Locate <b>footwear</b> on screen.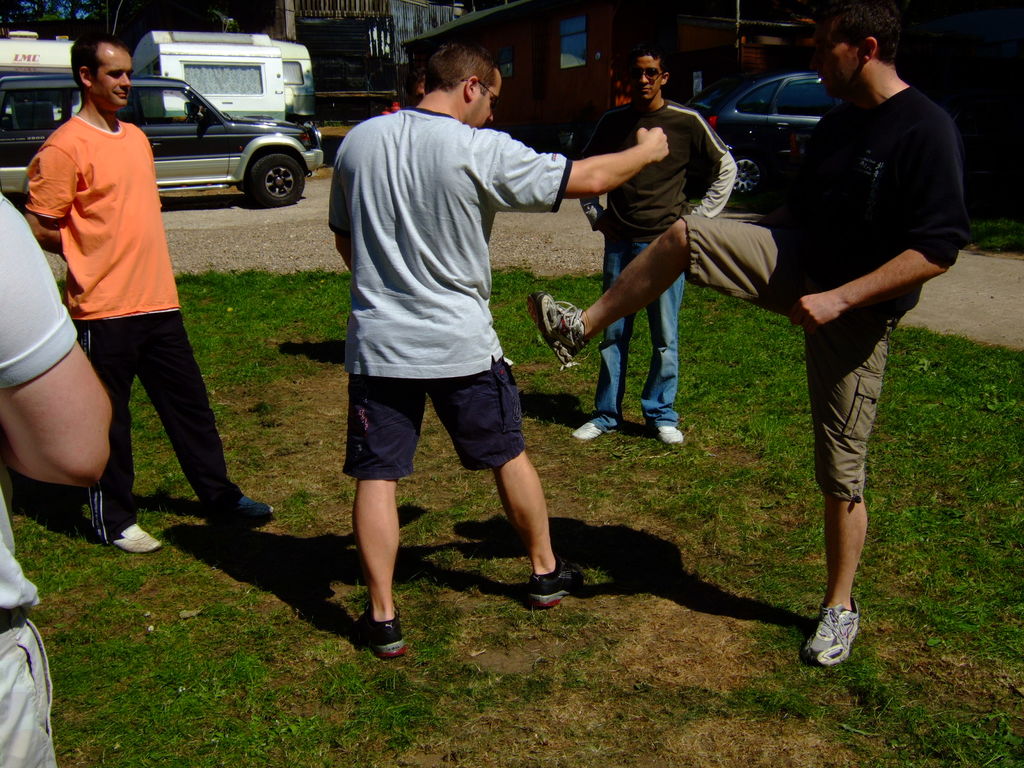
On screen at locate(656, 425, 684, 447).
